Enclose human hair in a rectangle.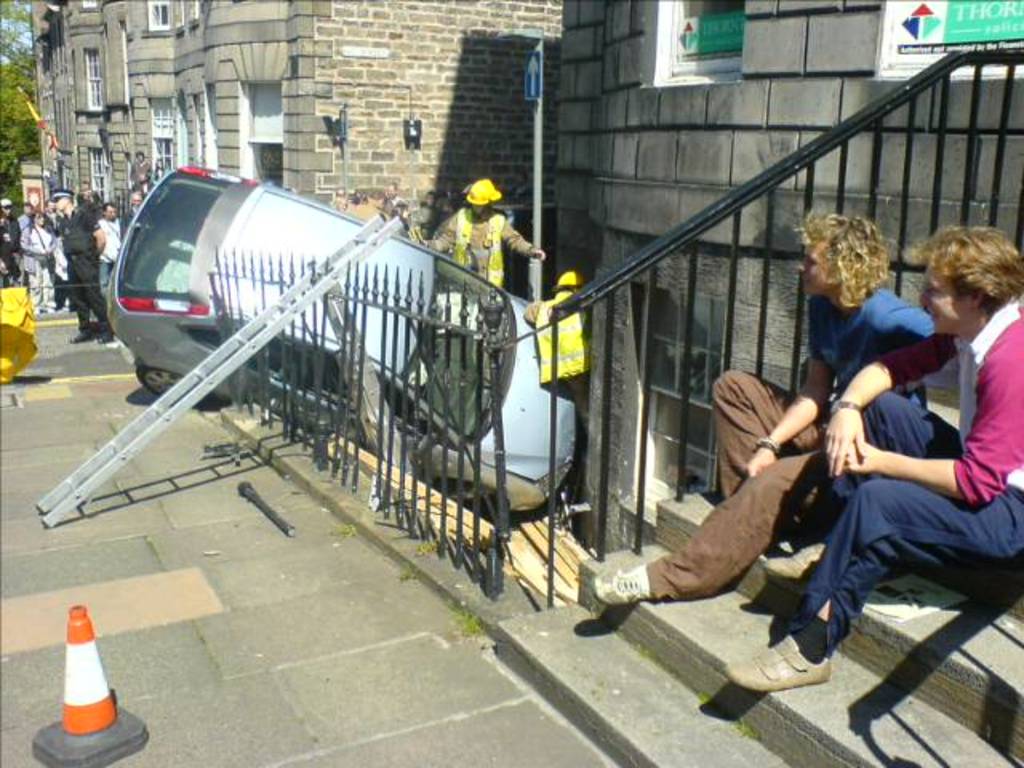
<region>917, 219, 1022, 314</region>.
